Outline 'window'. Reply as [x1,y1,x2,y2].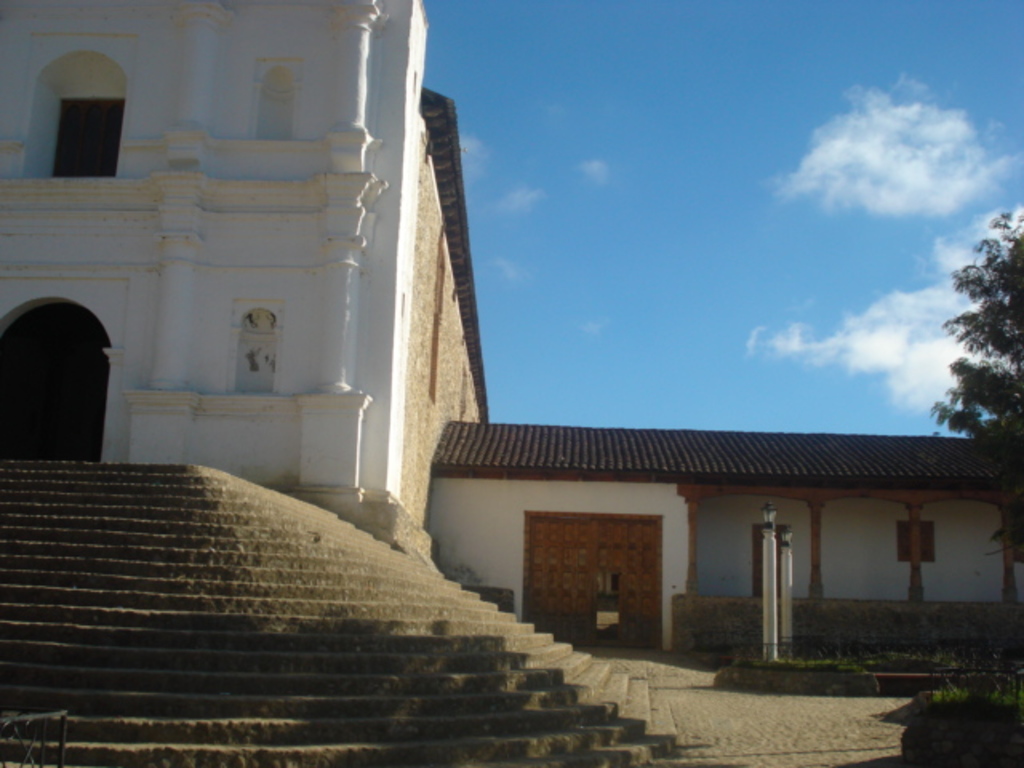
[222,298,288,395].
